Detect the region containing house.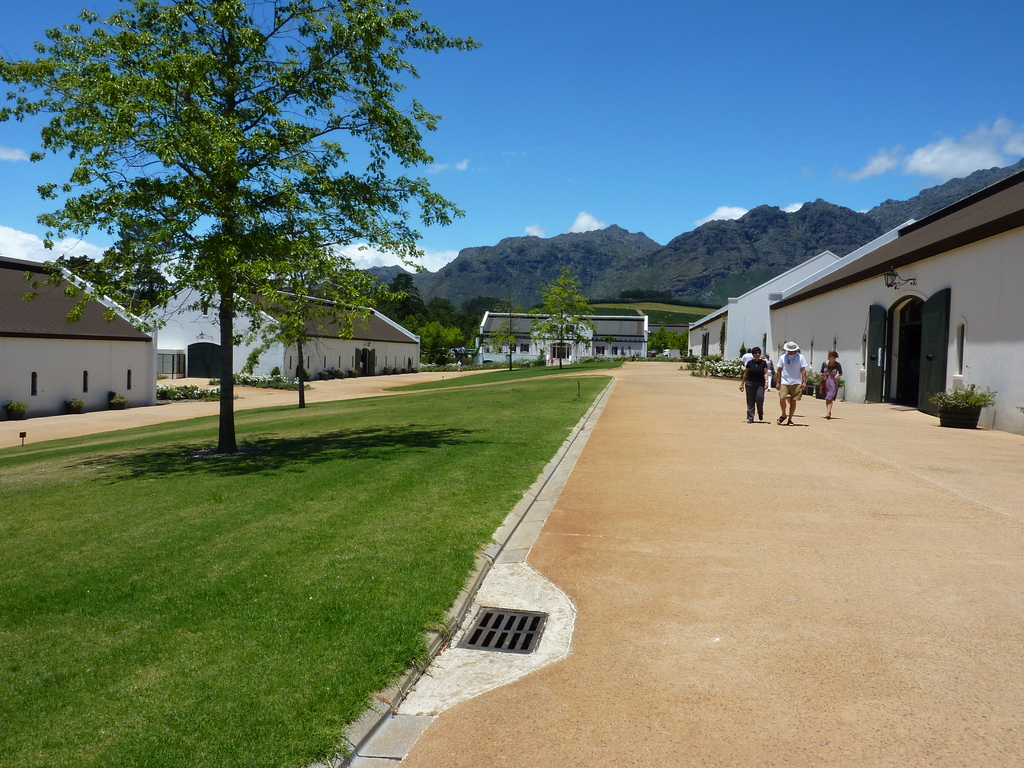
<region>473, 303, 654, 369</region>.
